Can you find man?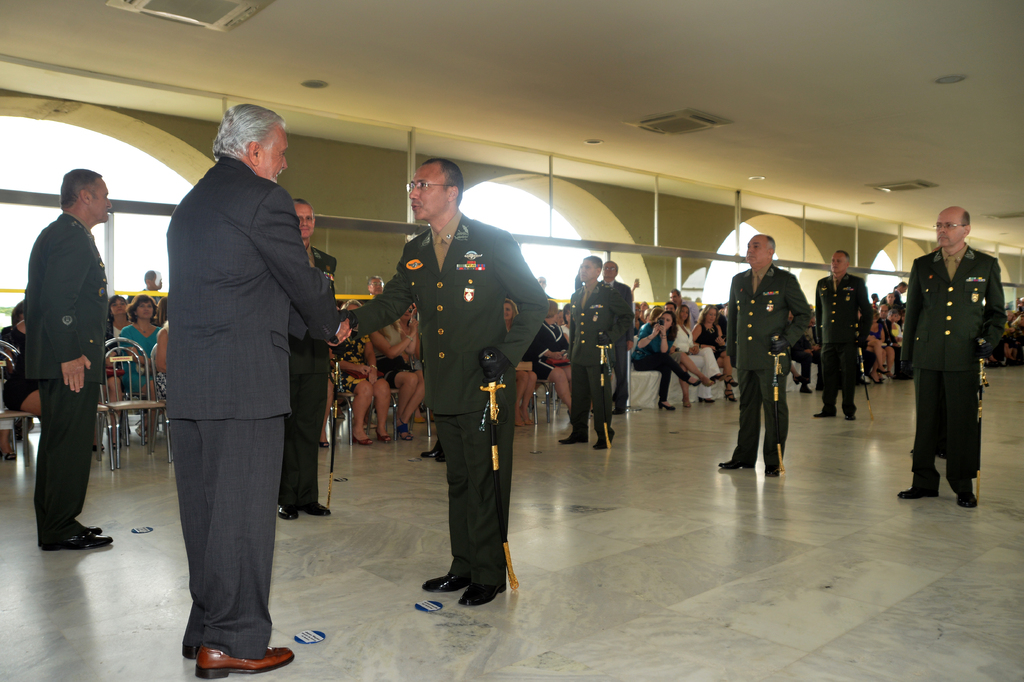
Yes, bounding box: select_region(719, 233, 816, 483).
